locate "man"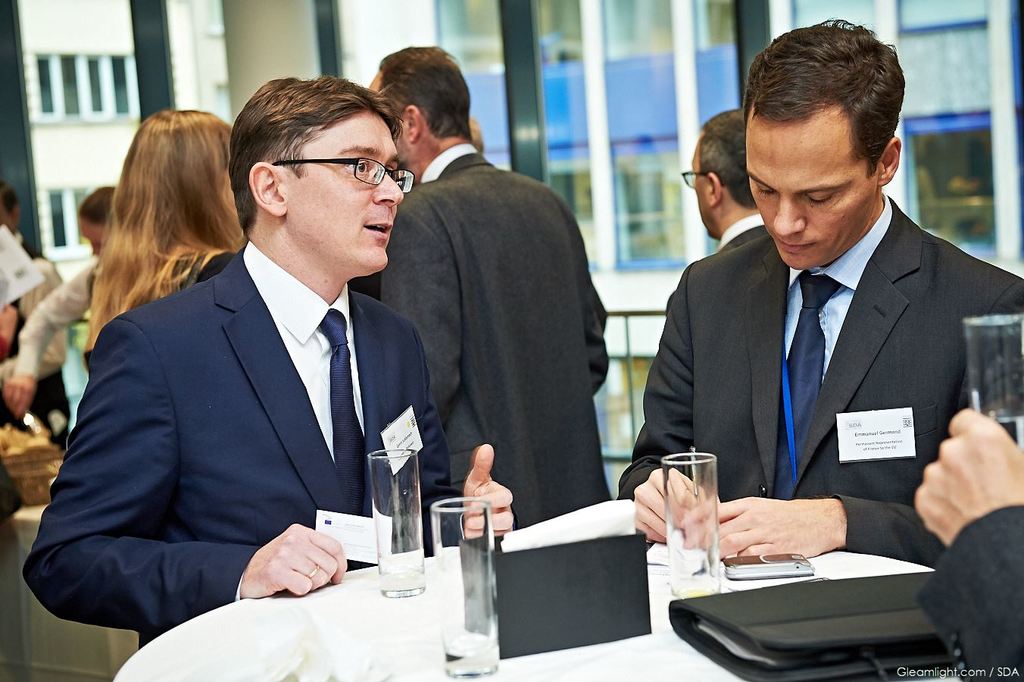
0/183/71/440
